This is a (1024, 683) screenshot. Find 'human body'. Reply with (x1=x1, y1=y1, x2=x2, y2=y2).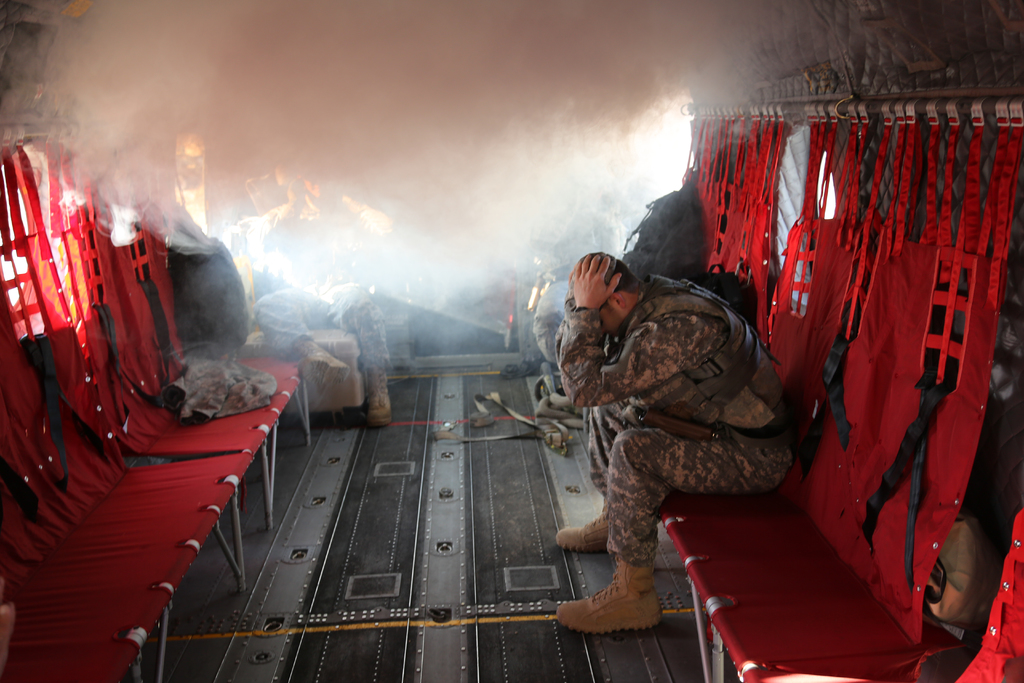
(x1=564, y1=255, x2=813, y2=609).
